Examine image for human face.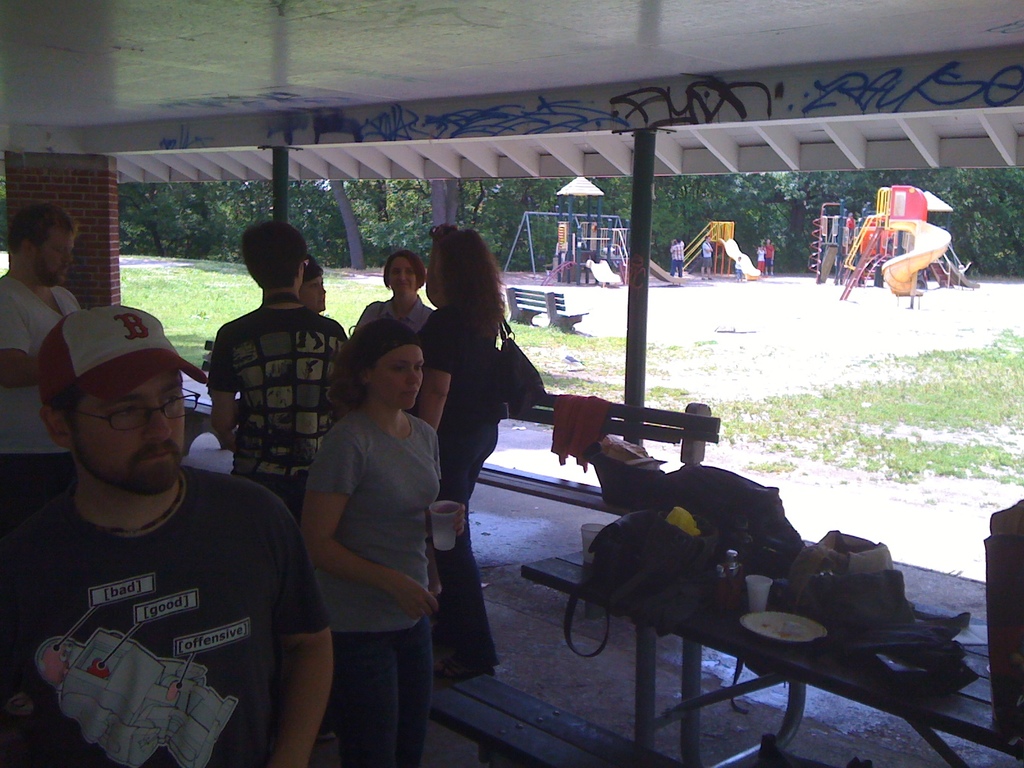
Examination result: (309, 275, 326, 309).
